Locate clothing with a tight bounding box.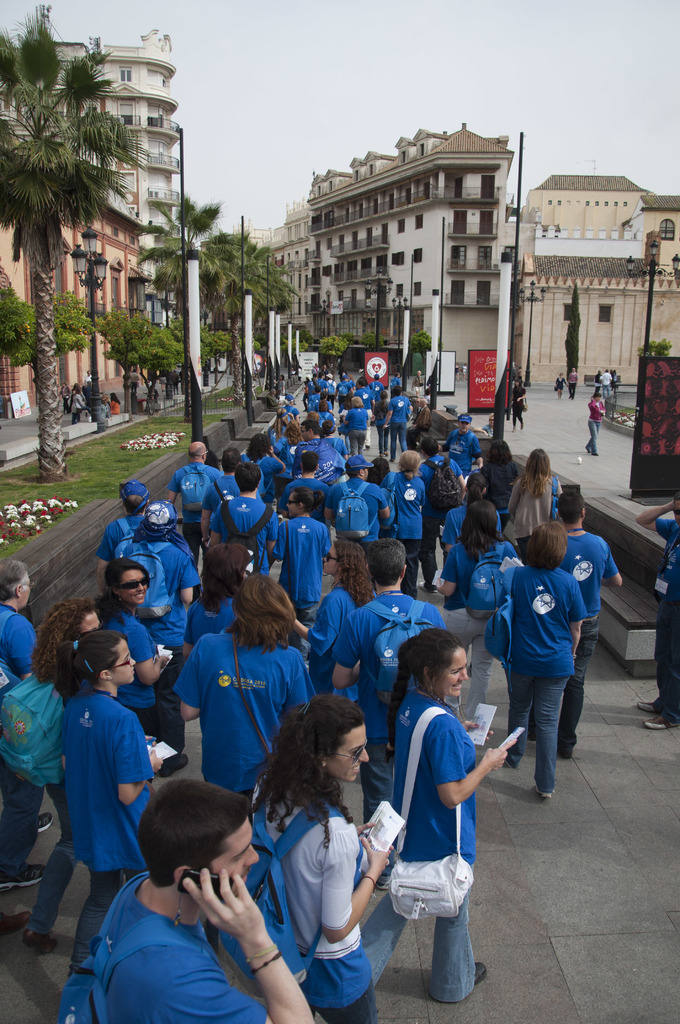
[441,426,479,486].
